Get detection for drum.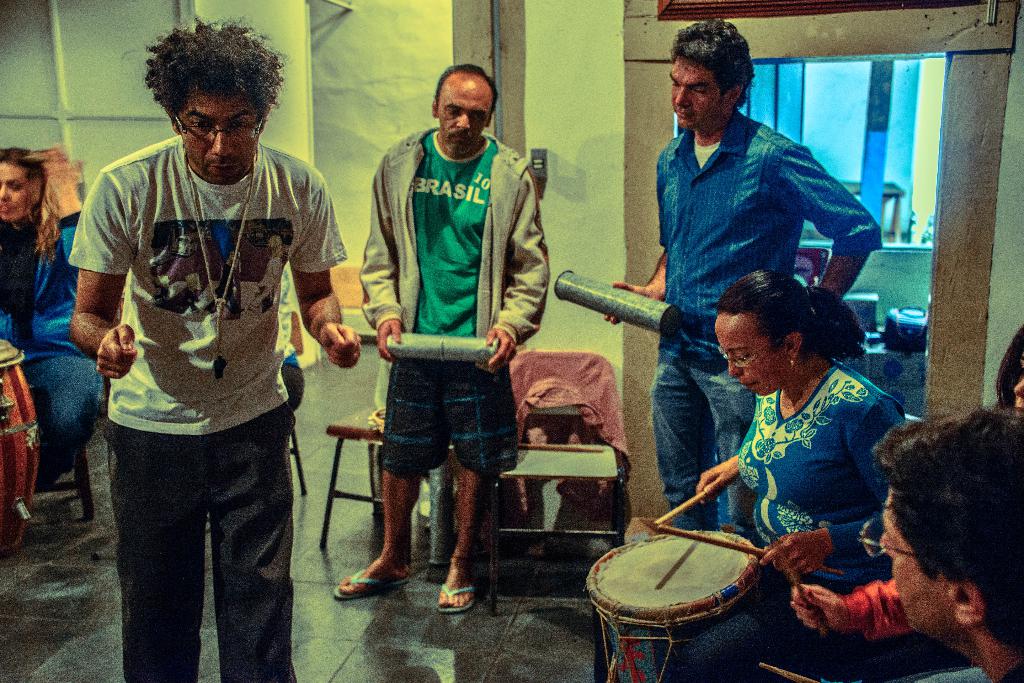
Detection: <region>580, 524, 765, 682</region>.
